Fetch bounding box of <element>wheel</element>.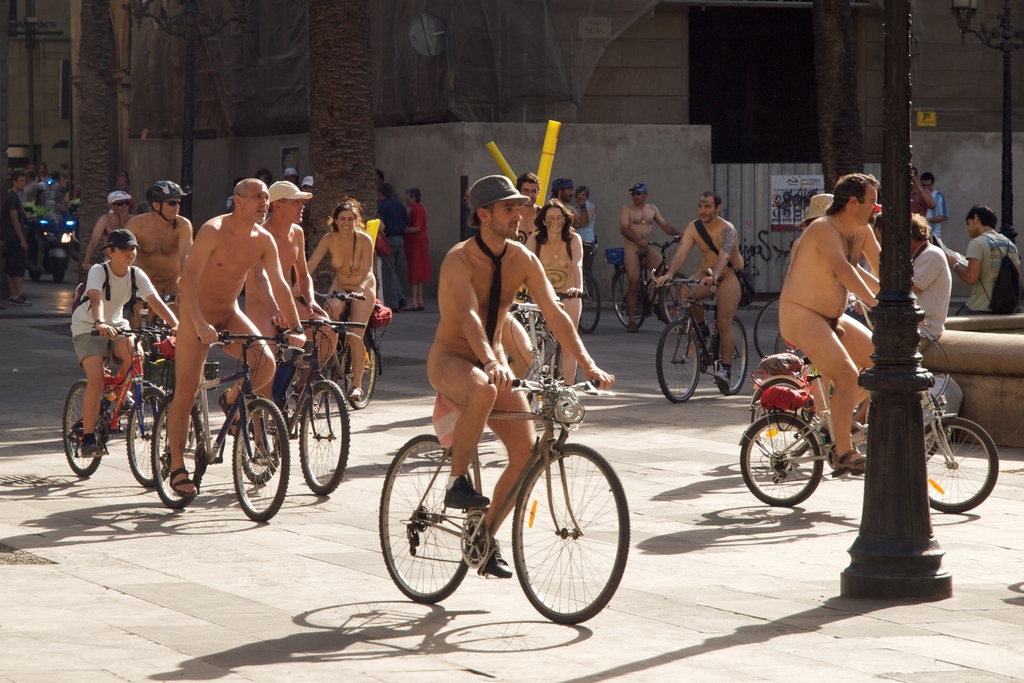
Bbox: box(511, 442, 620, 631).
